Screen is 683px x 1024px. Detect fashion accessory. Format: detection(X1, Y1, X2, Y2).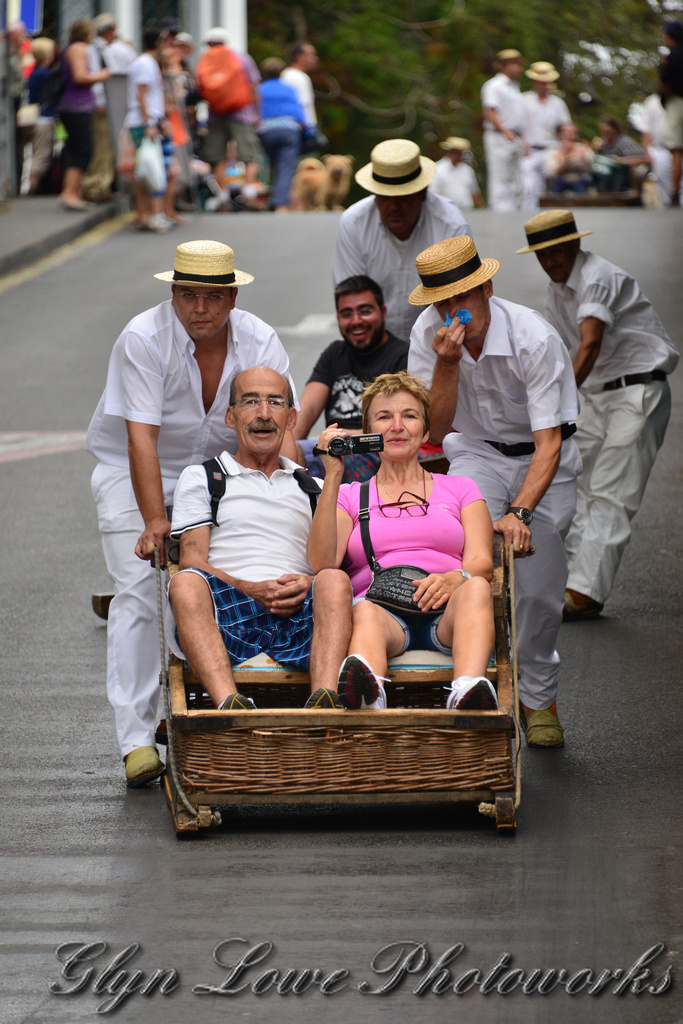
detection(560, 588, 603, 627).
